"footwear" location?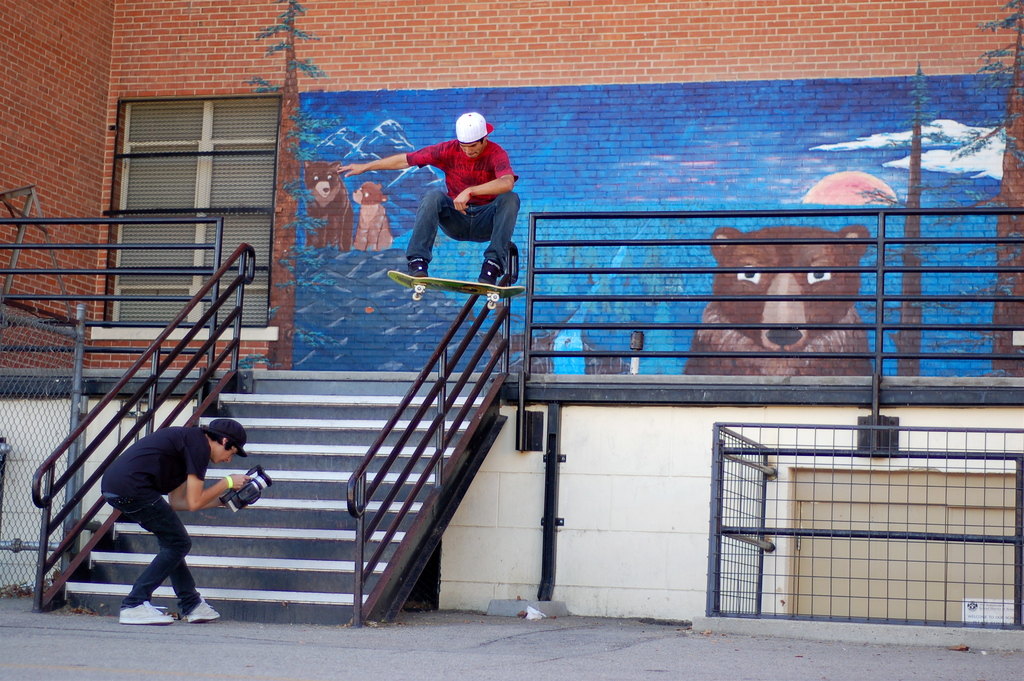
pyautogui.locateOnScreen(408, 255, 428, 276)
